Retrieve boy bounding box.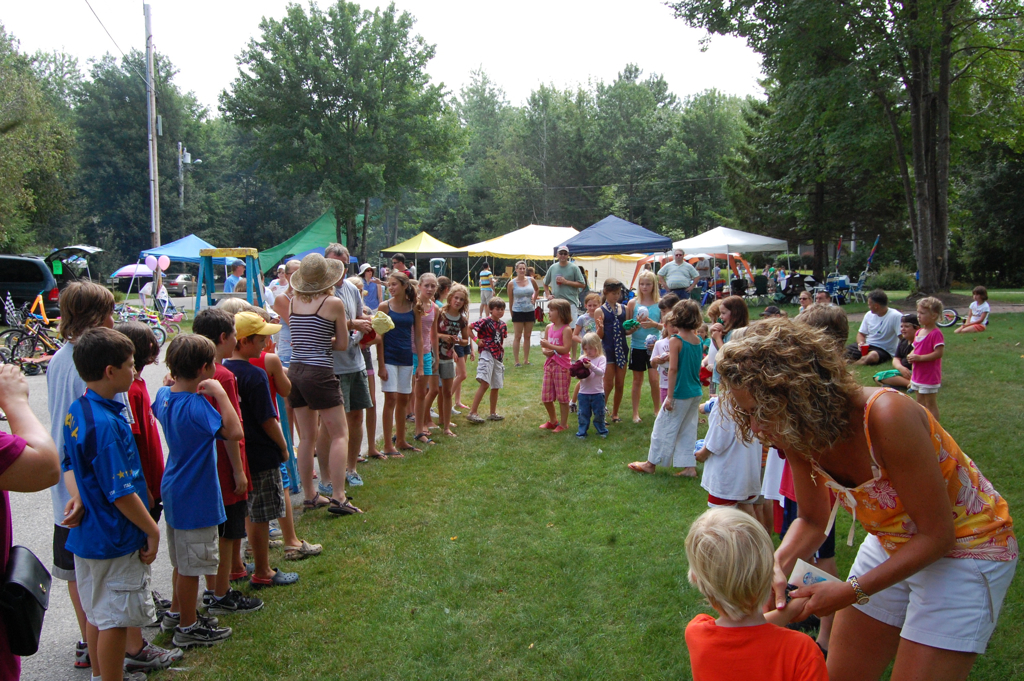
Bounding box: 217 306 304 589.
